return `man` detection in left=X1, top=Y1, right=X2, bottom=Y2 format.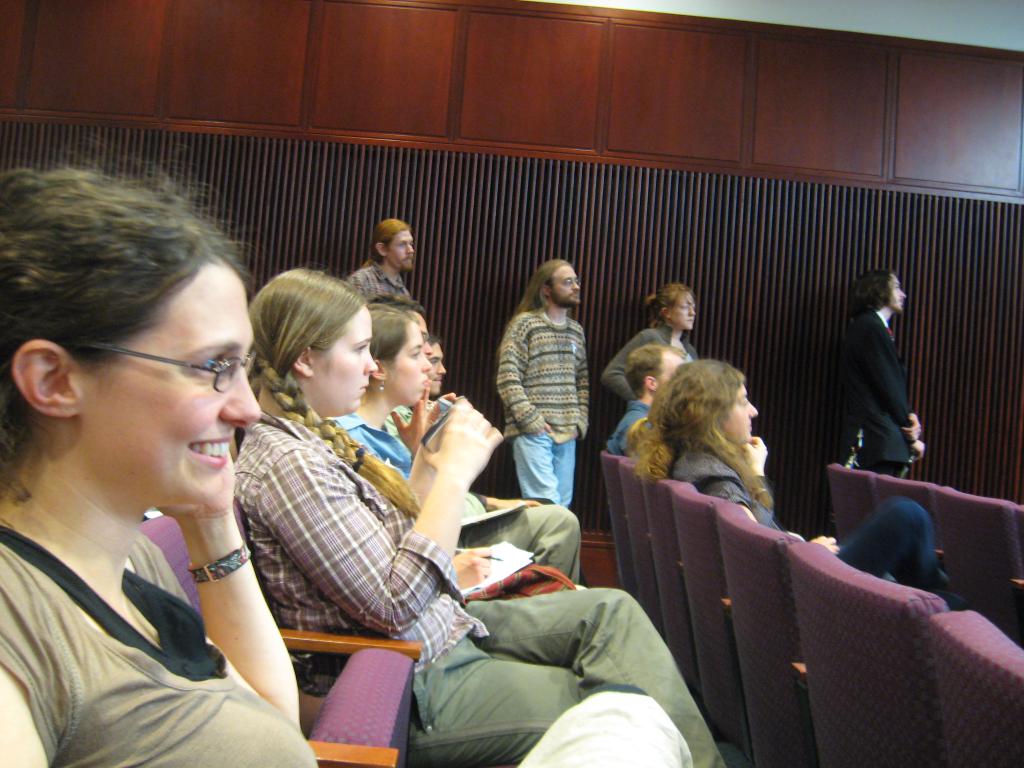
left=488, top=254, right=597, bottom=514.
